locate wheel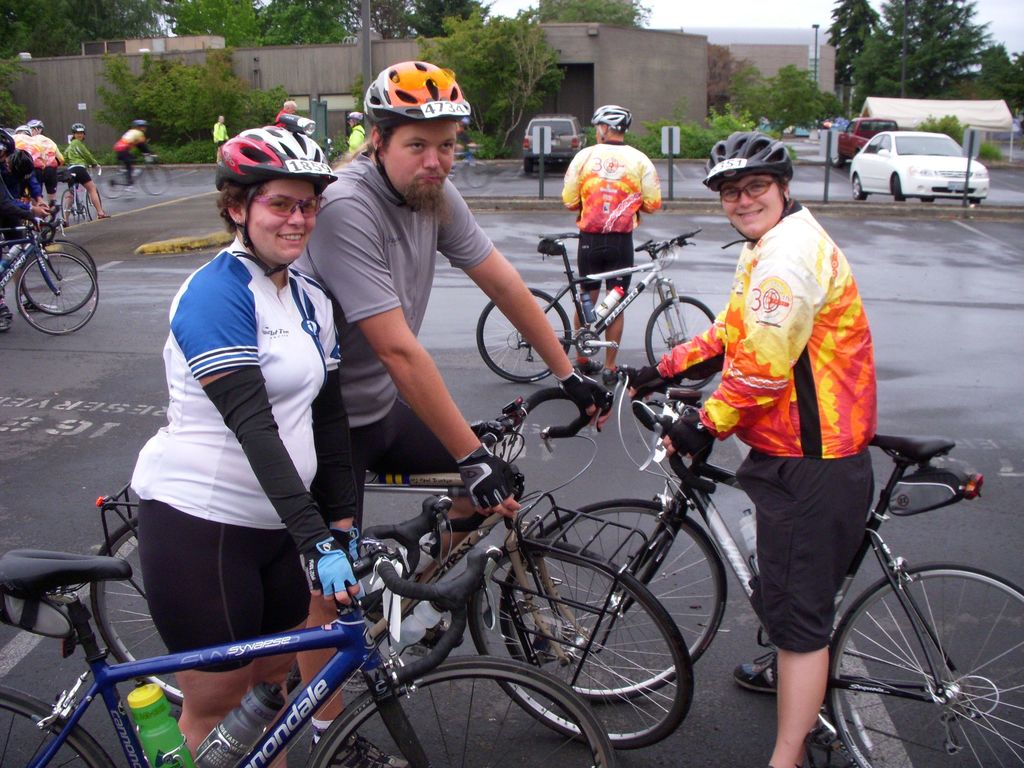
bbox(459, 157, 490, 186)
